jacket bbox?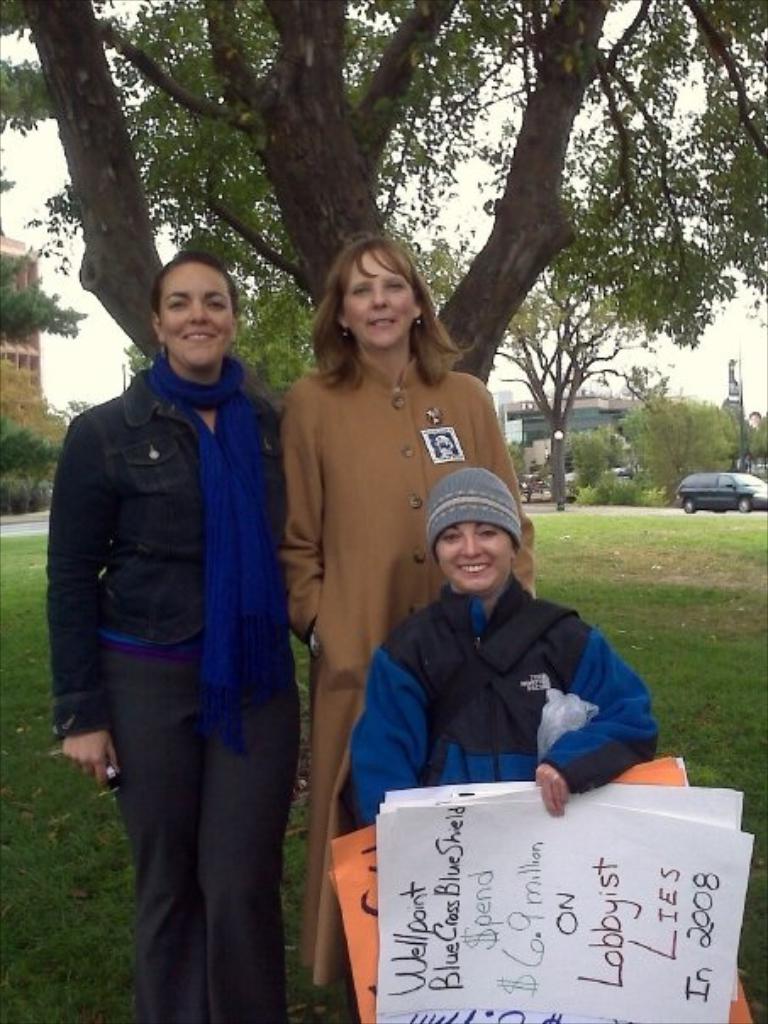
region(342, 580, 659, 826)
